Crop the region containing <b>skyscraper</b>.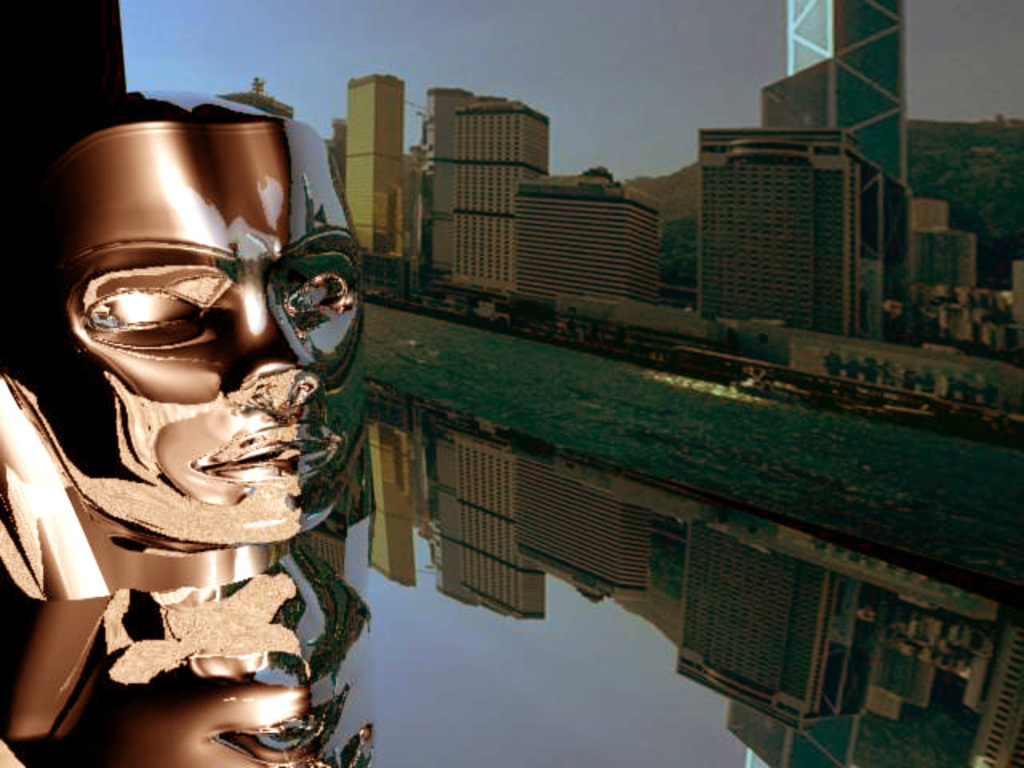
Crop region: 333:69:430:259.
